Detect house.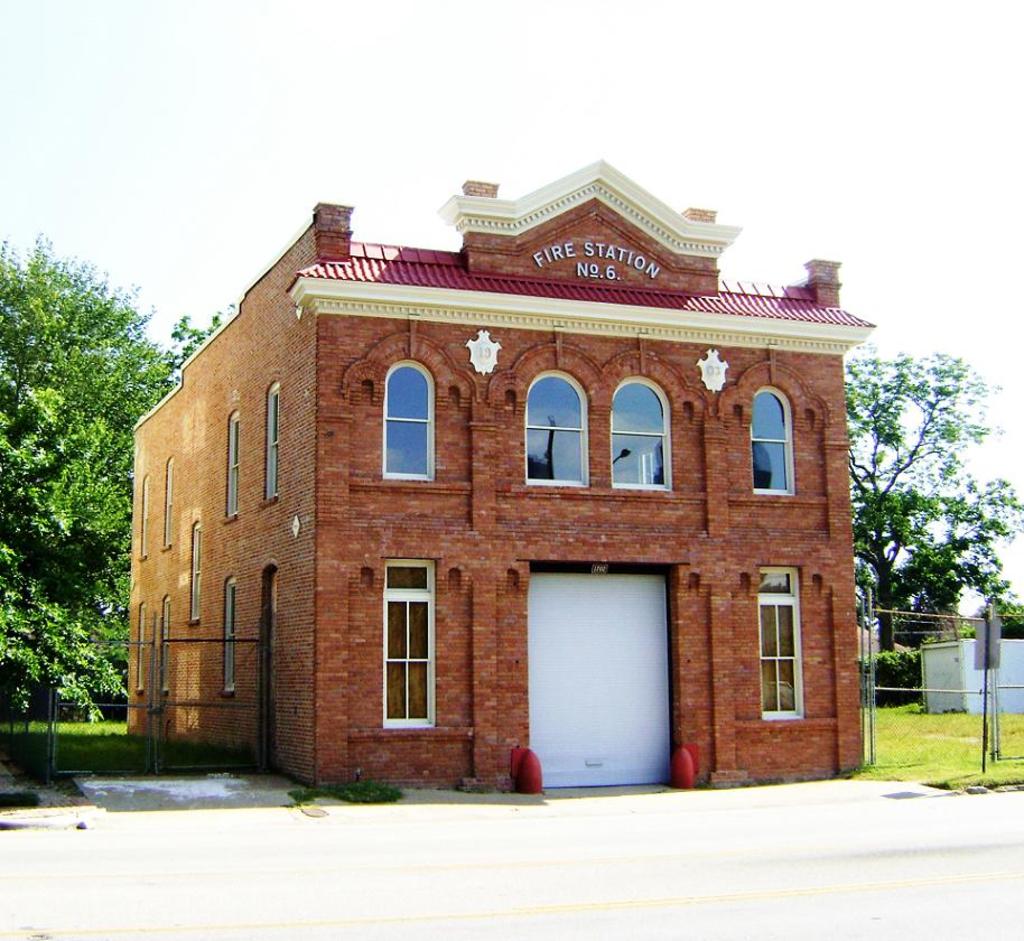
Detected at rect(915, 636, 1023, 712).
